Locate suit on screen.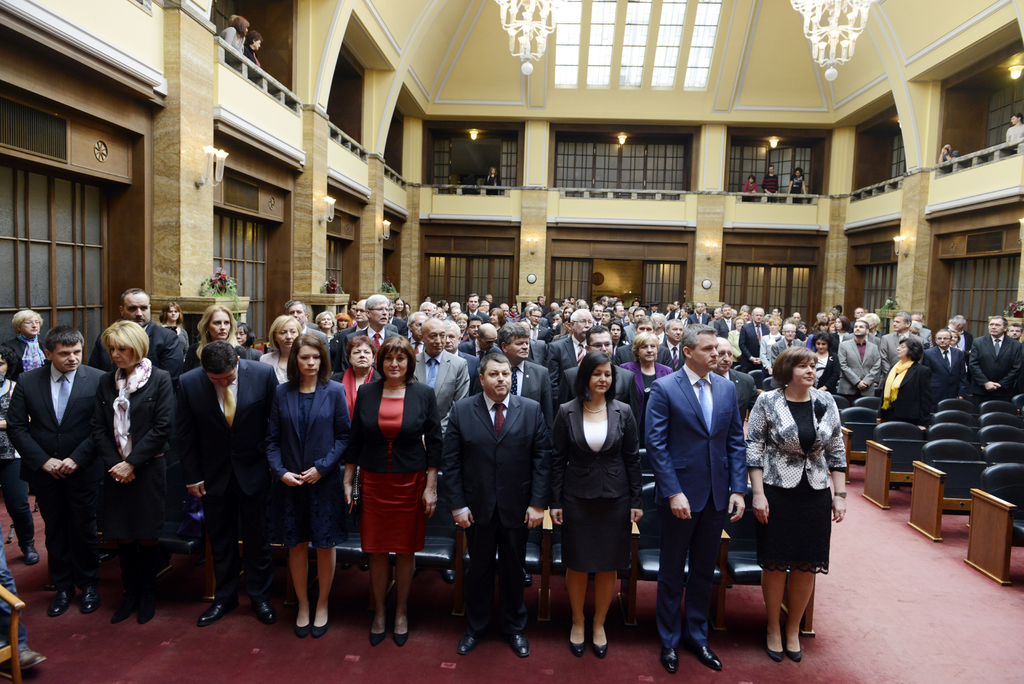
On screen at x1=3 y1=316 x2=100 y2=605.
